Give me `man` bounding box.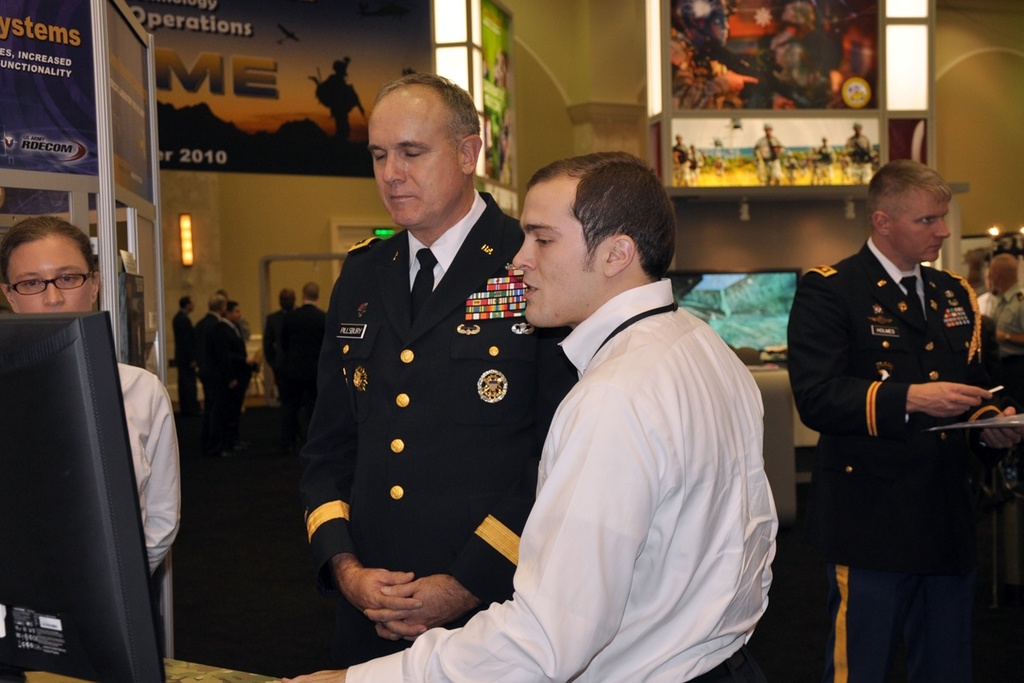
rect(277, 148, 784, 682).
